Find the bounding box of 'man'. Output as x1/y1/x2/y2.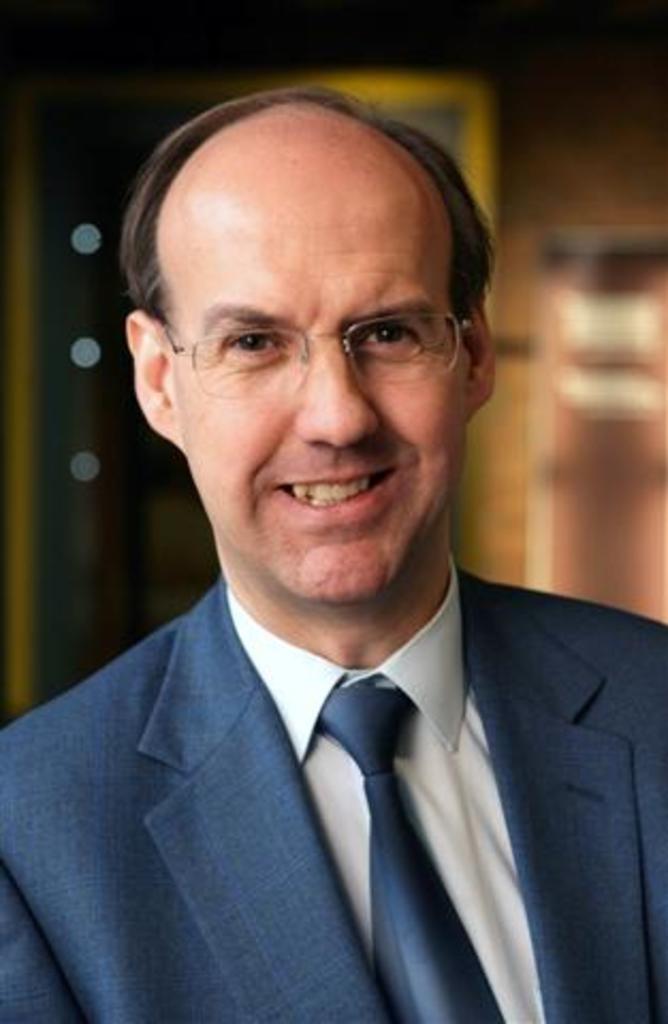
0/124/667/1005.
